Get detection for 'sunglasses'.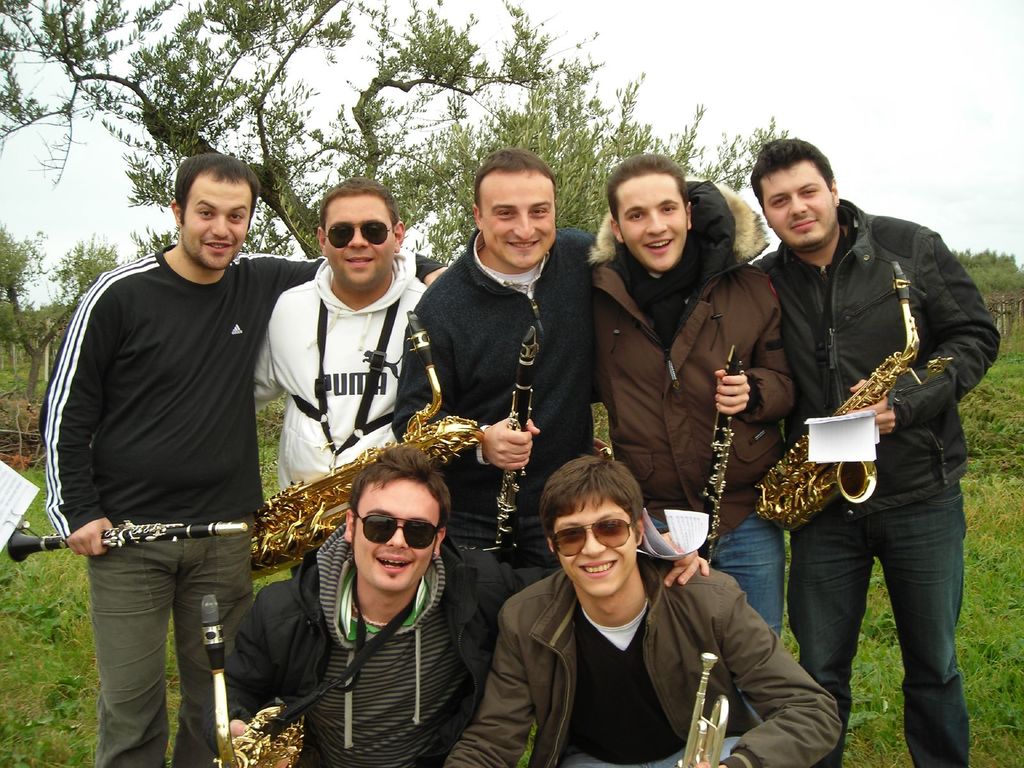
Detection: <region>549, 515, 637, 559</region>.
